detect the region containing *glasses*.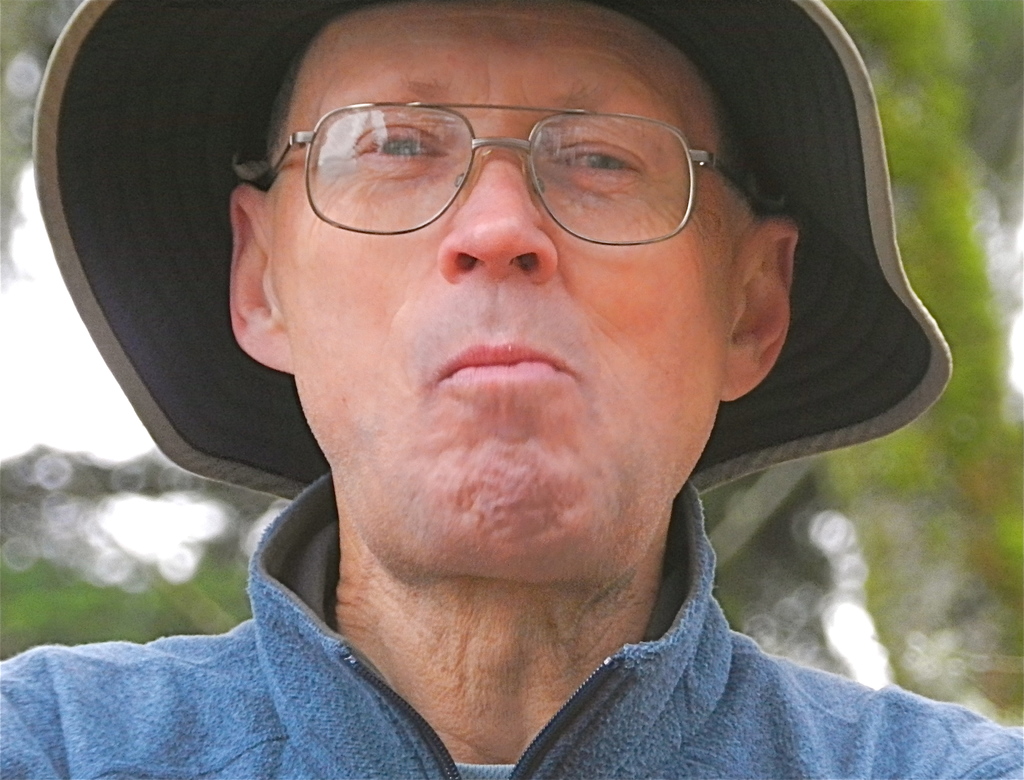
crop(253, 83, 760, 248).
